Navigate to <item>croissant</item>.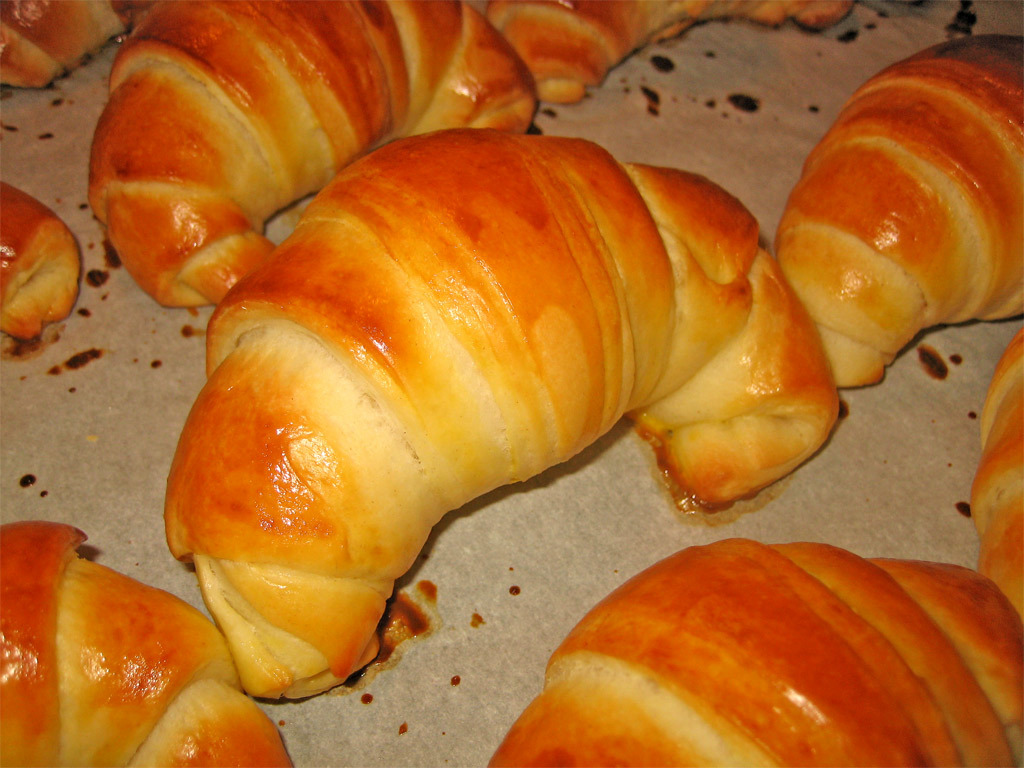
Navigation target: <bbox>0, 521, 289, 767</bbox>.
